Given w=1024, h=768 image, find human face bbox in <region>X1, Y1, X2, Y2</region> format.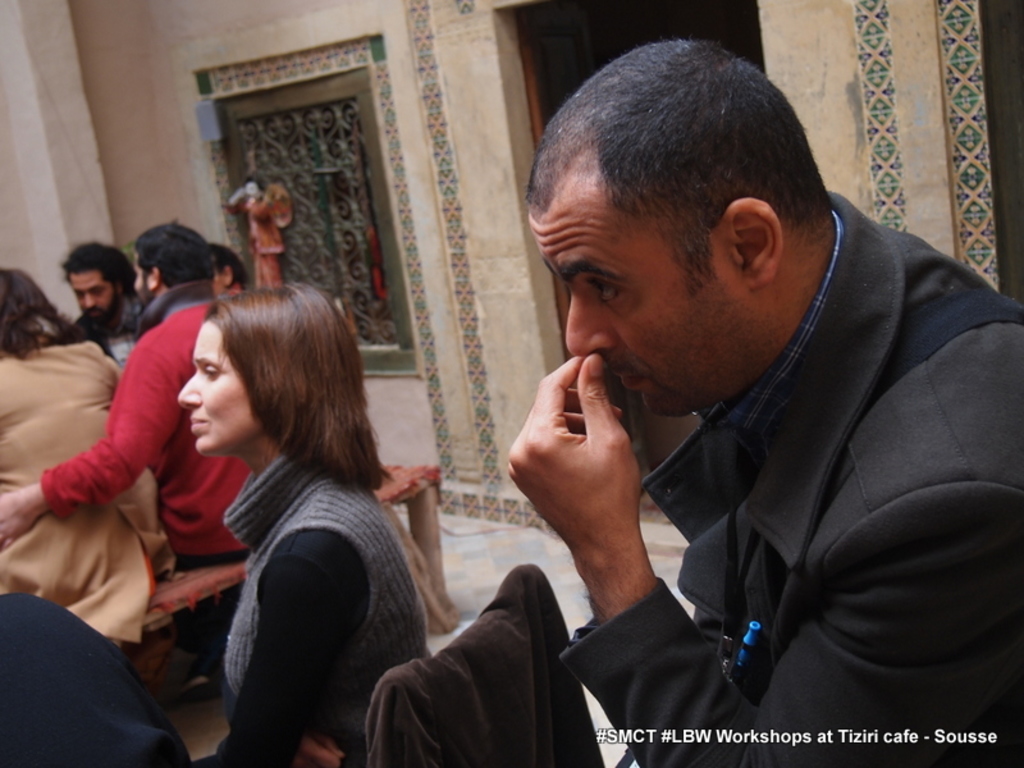
<region>175, 316, 257, 462</region>.
